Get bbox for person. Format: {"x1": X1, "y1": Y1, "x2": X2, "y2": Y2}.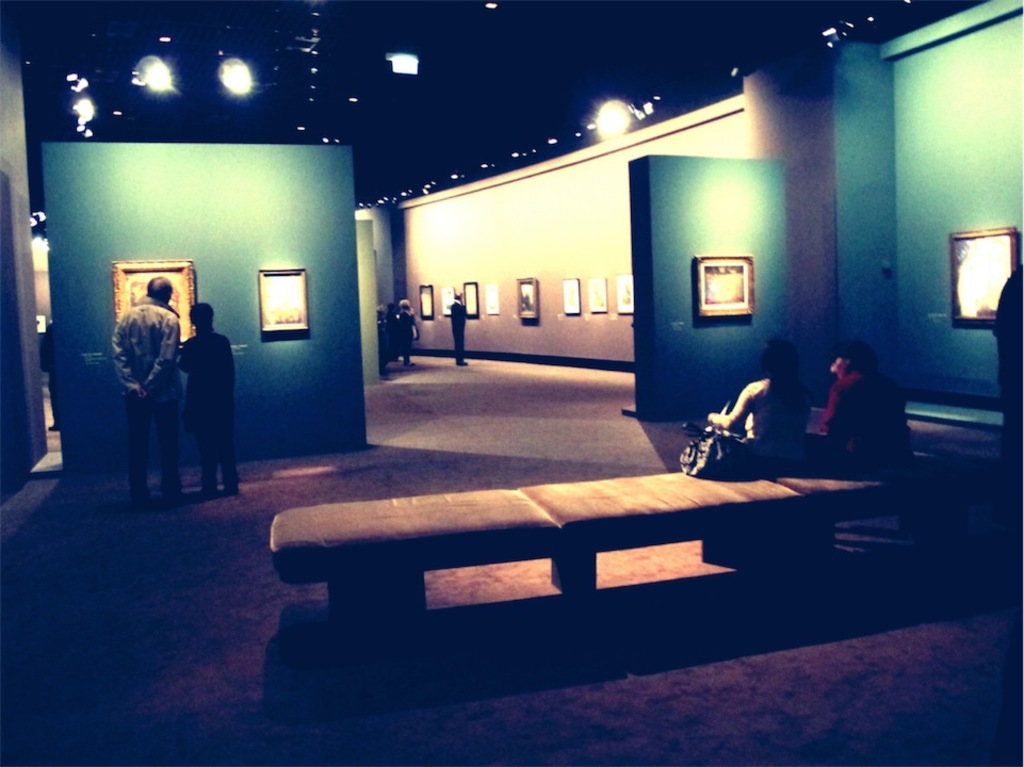
{"x1": 395, "y1": 298, "x2": 421, "y2": 362}.
